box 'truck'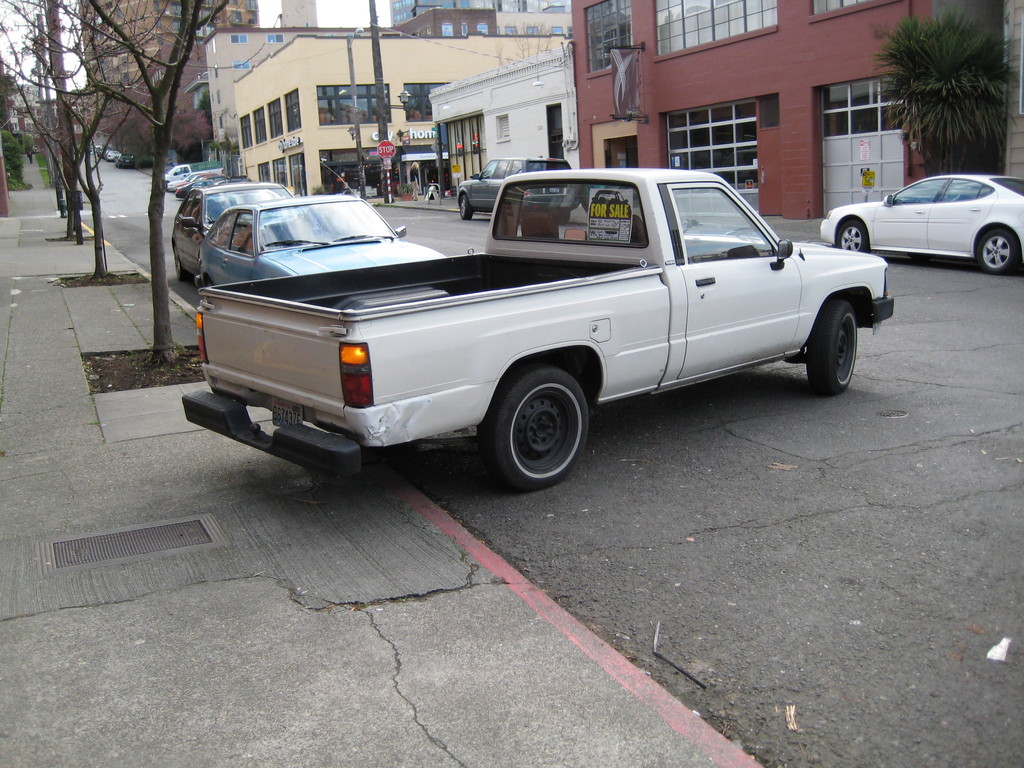
x1=149 y1=170 x2=871 y2=497
